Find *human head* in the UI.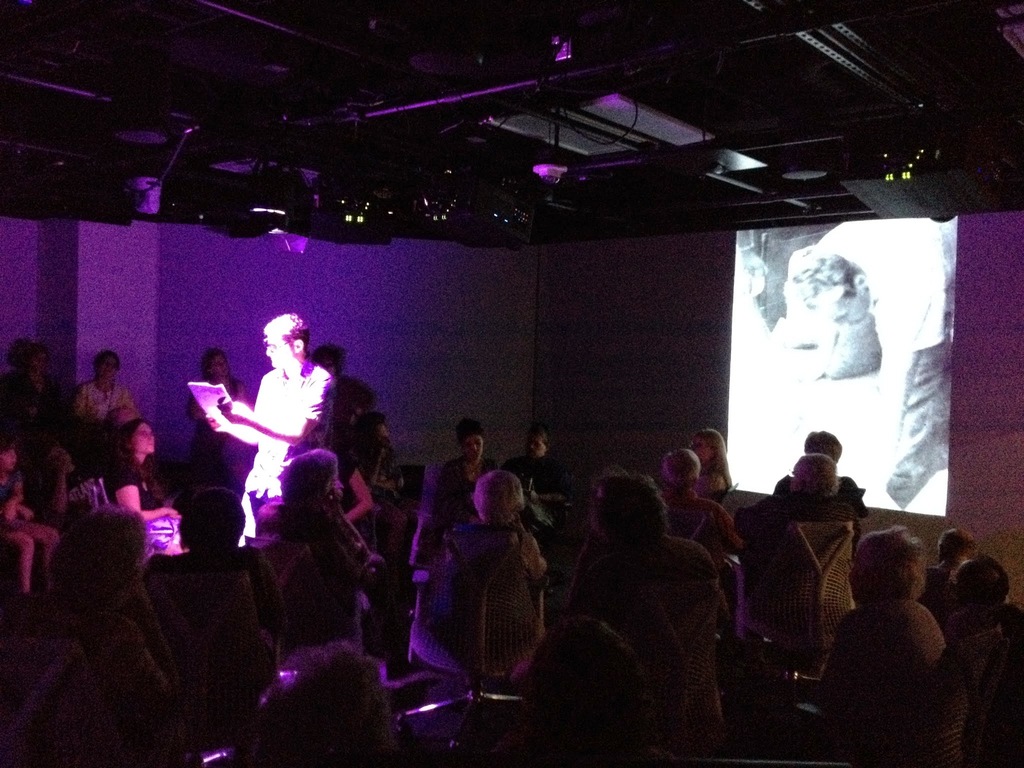
UI element at 692, 431, 725, 470.
